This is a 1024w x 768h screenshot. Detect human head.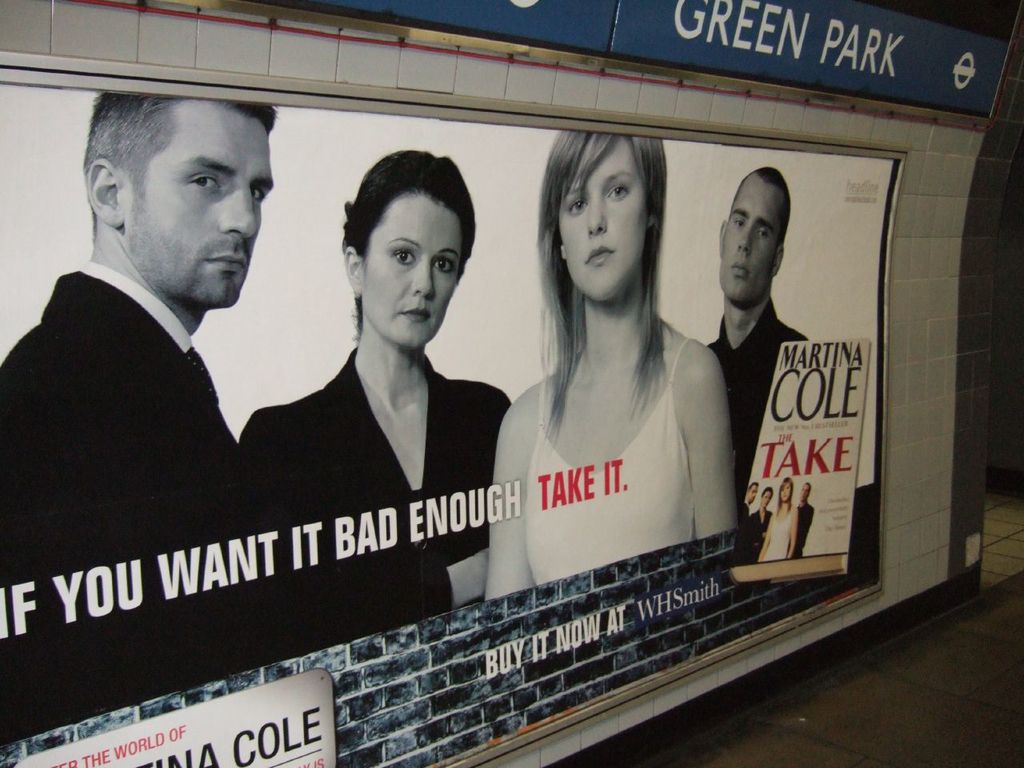
{"x1": 78, "y1": 95, "x2": 277, "y2": 306}.
